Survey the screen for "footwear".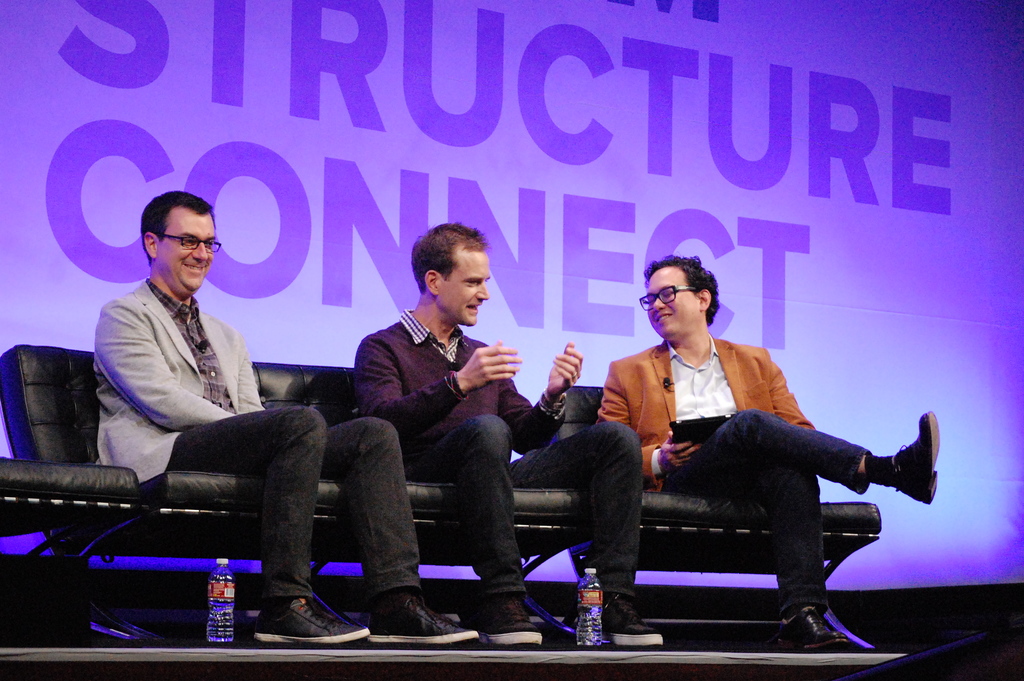
Survey found: {"x1": 479, "y1": 596, "x2": 543, "y2": 646}.
